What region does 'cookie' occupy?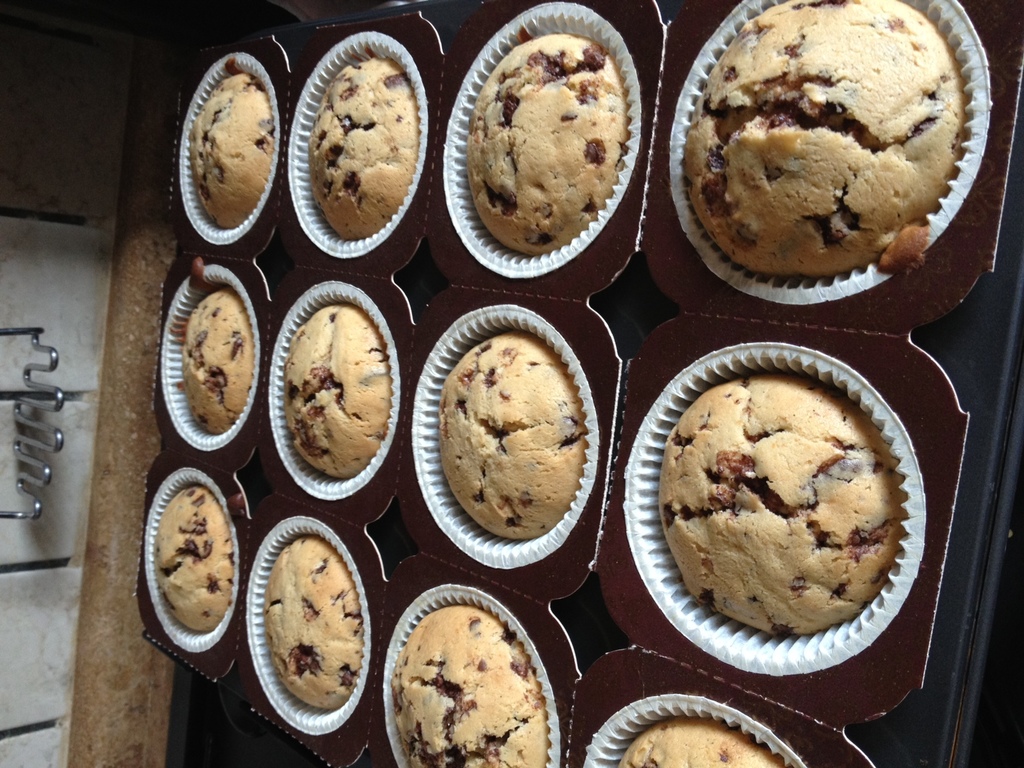
(152, 488, 237, 637).
